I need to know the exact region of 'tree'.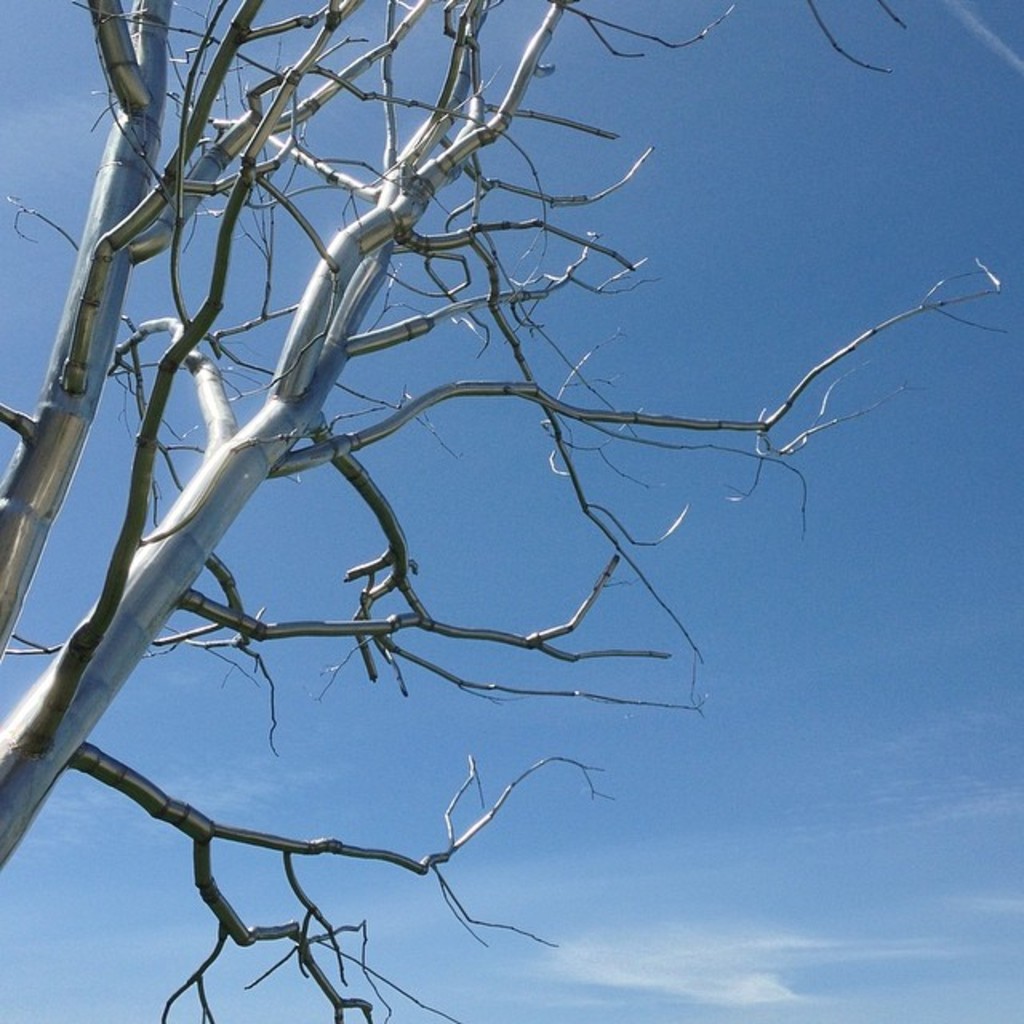
Region: 0 0 1022 1022.
